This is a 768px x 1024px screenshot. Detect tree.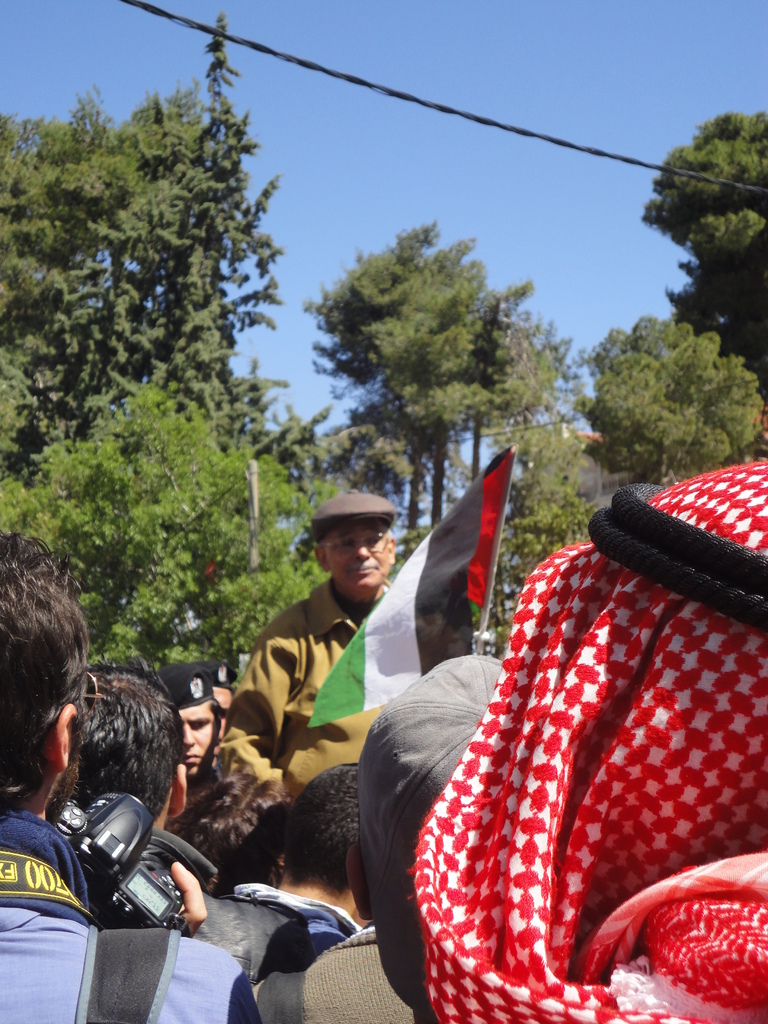
x1=575, y1=310, x2=766, y2=488.
